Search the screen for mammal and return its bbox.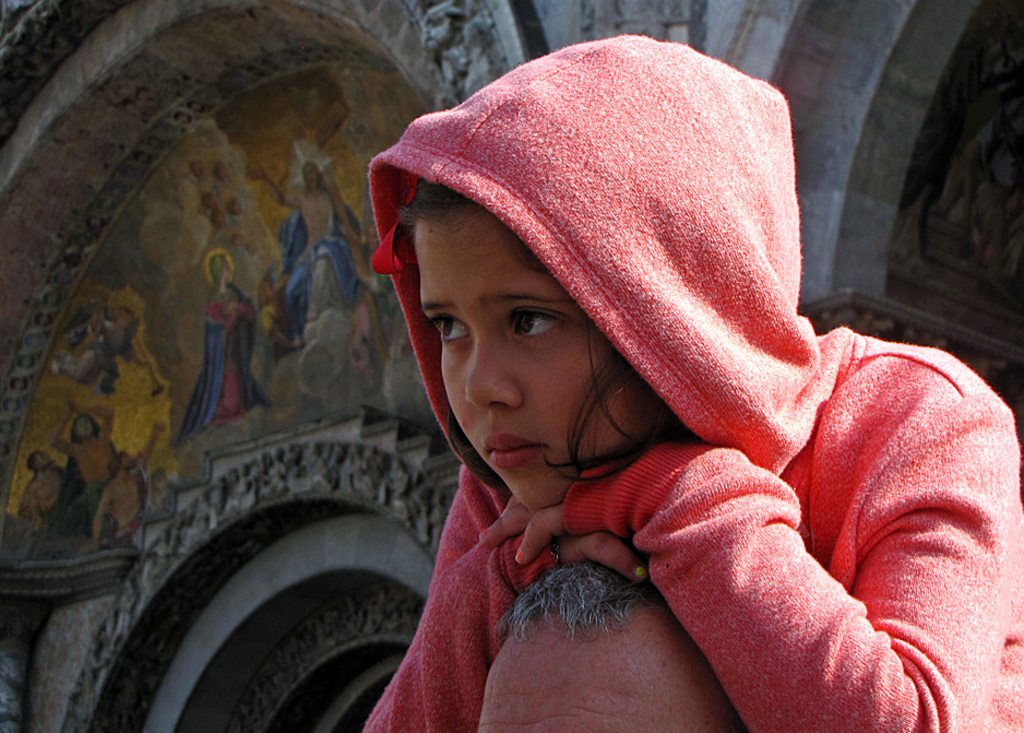
Found: BBox(356, 233, 403, 321).
